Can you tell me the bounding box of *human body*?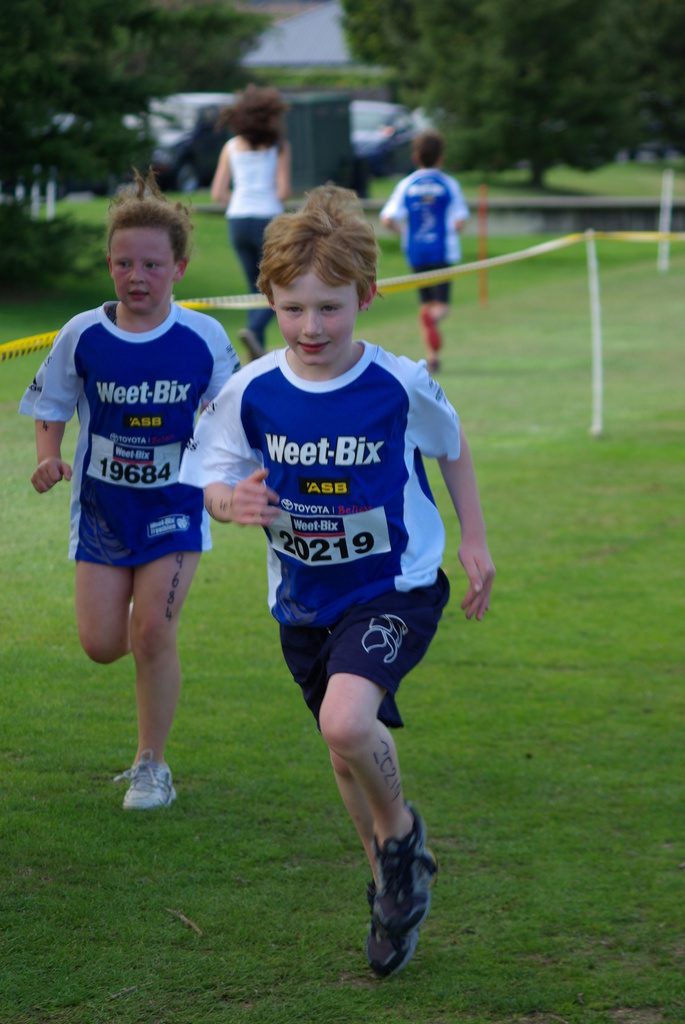
x1=22 y1=200 x2=233 y2=813.
